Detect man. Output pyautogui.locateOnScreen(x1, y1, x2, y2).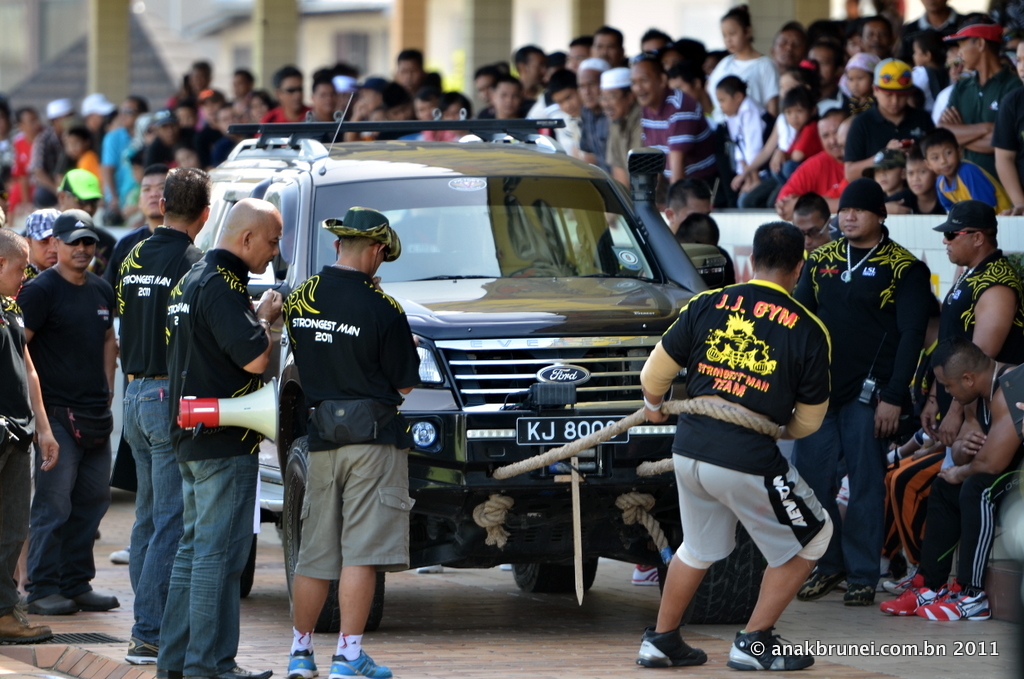
pyautogui.locateOnScreen(890, 207, 1023, 589).
